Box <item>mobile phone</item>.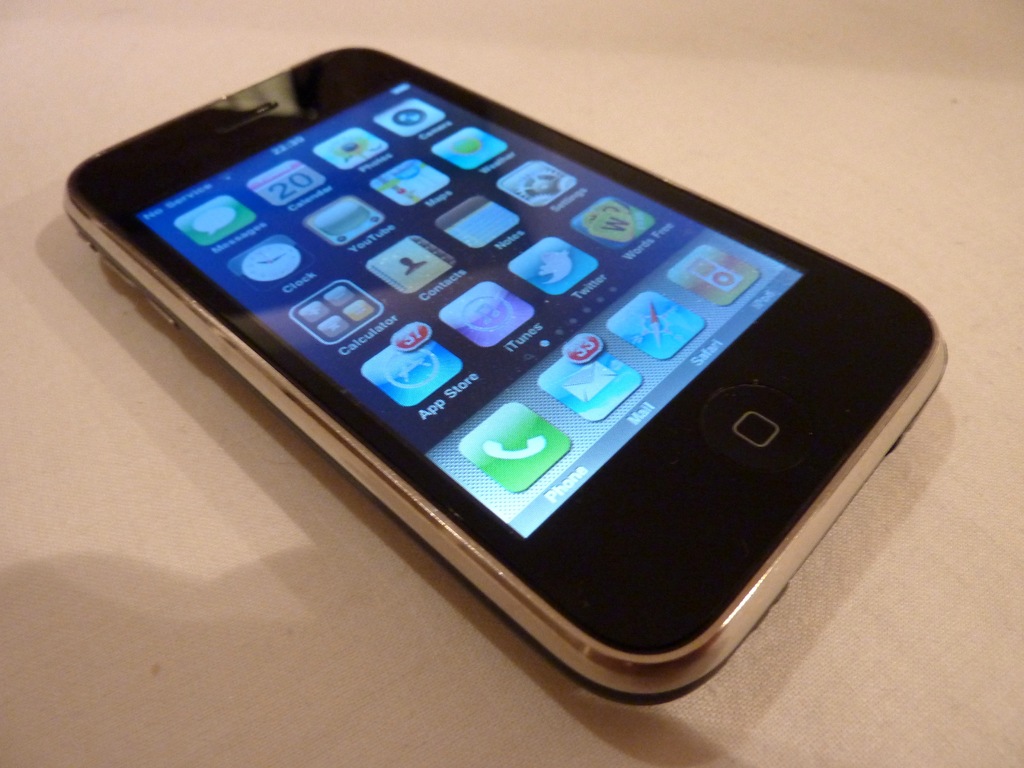
rect(49, 37, 979, 701).
